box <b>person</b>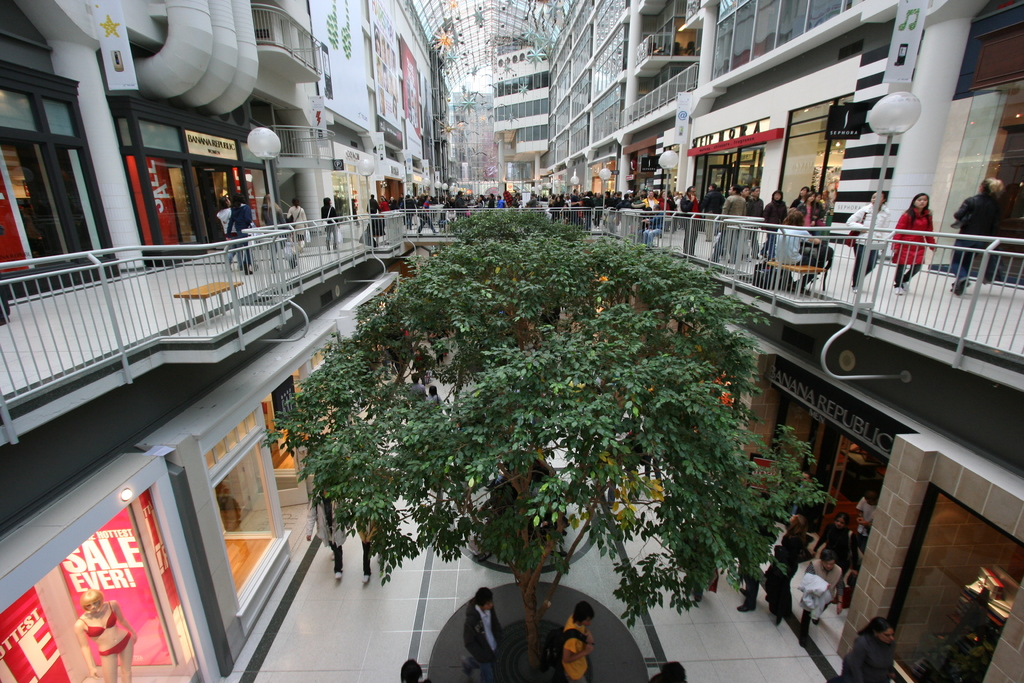
x1=393, y1=654, x2=424, y2=682
